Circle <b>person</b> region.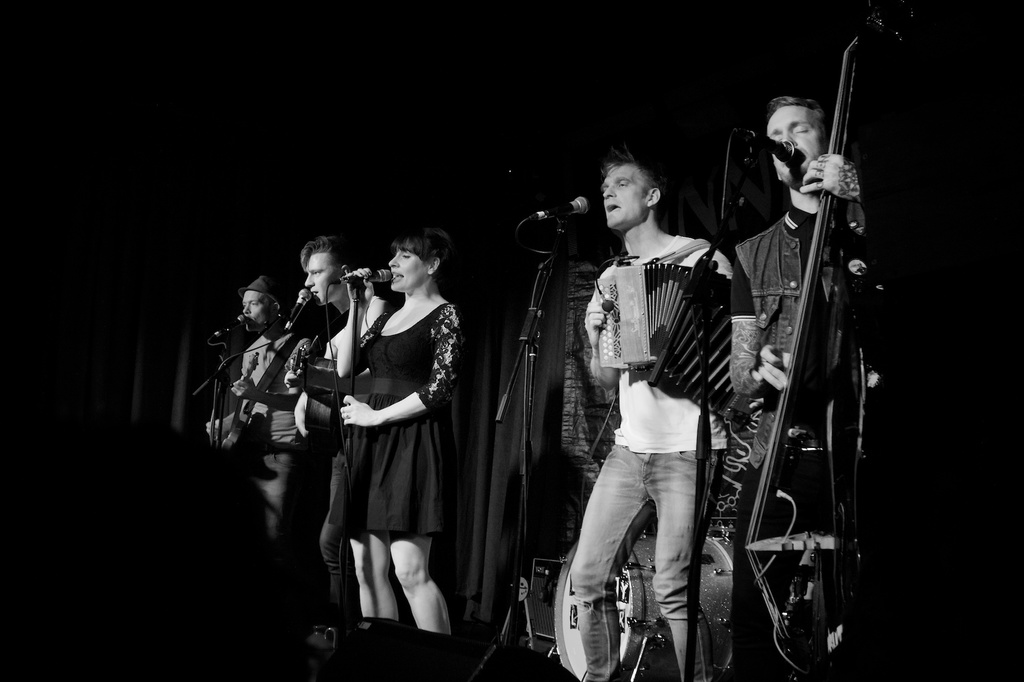
Region: (x1=278, y1=224, x2=390, y2=648).
